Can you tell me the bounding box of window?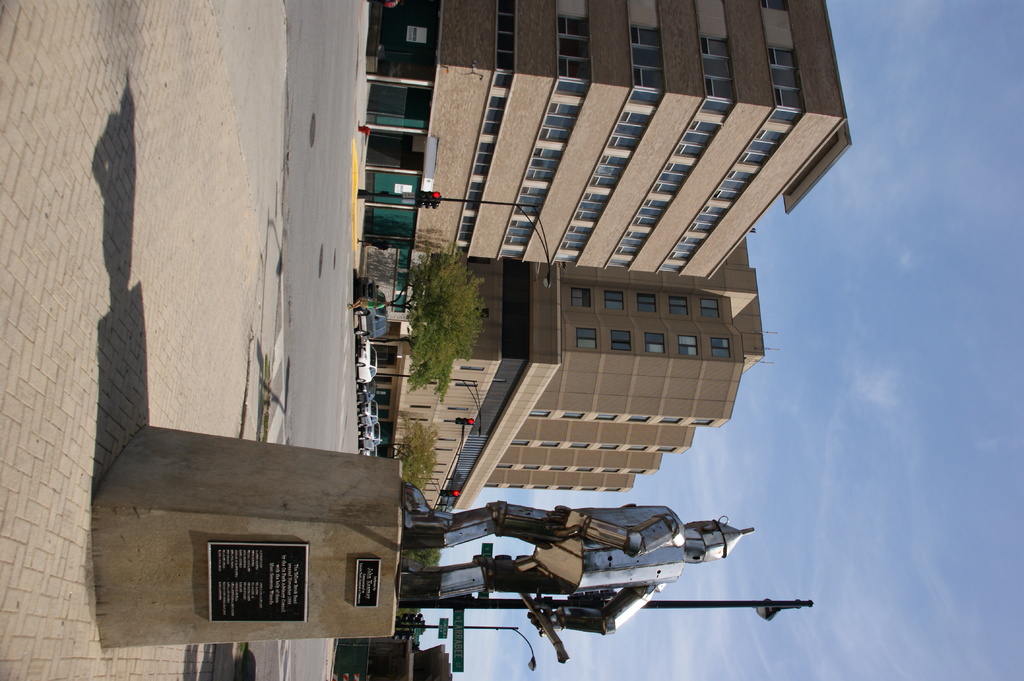
556,486,573,493.
